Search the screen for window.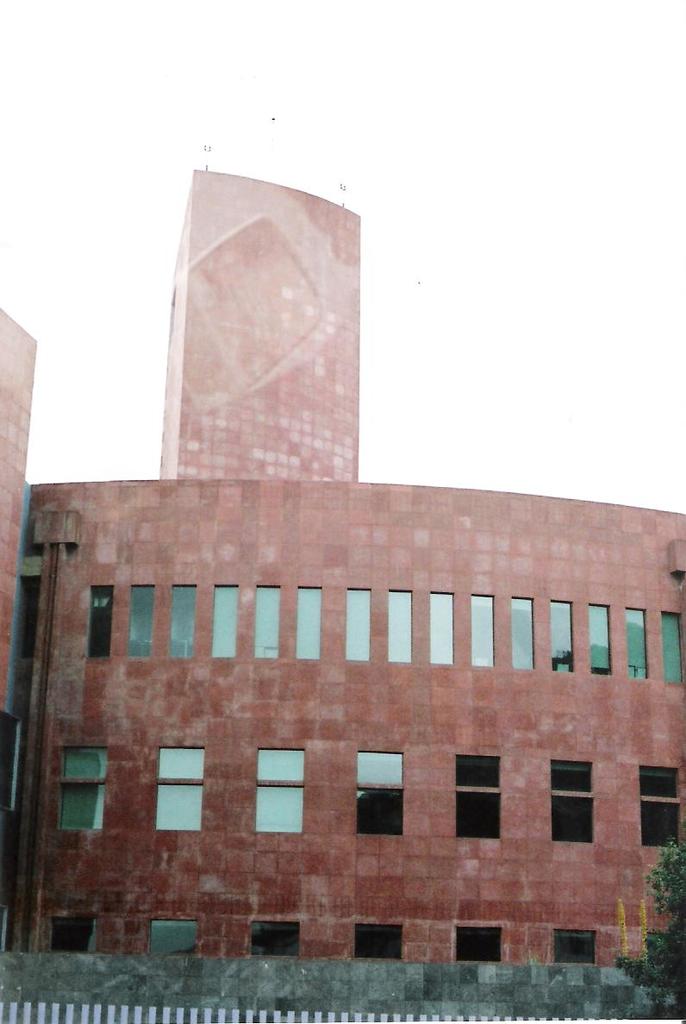
Found at box(153, 745, 203, 829).
